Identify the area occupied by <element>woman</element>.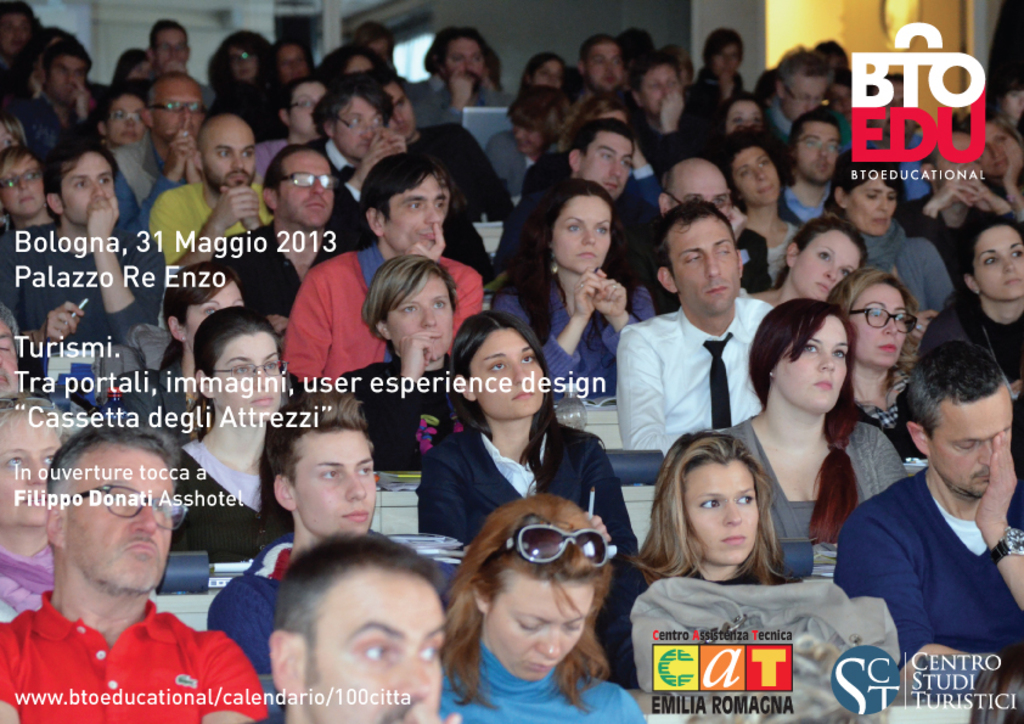
Area: region(338, 253, 479, 464).
